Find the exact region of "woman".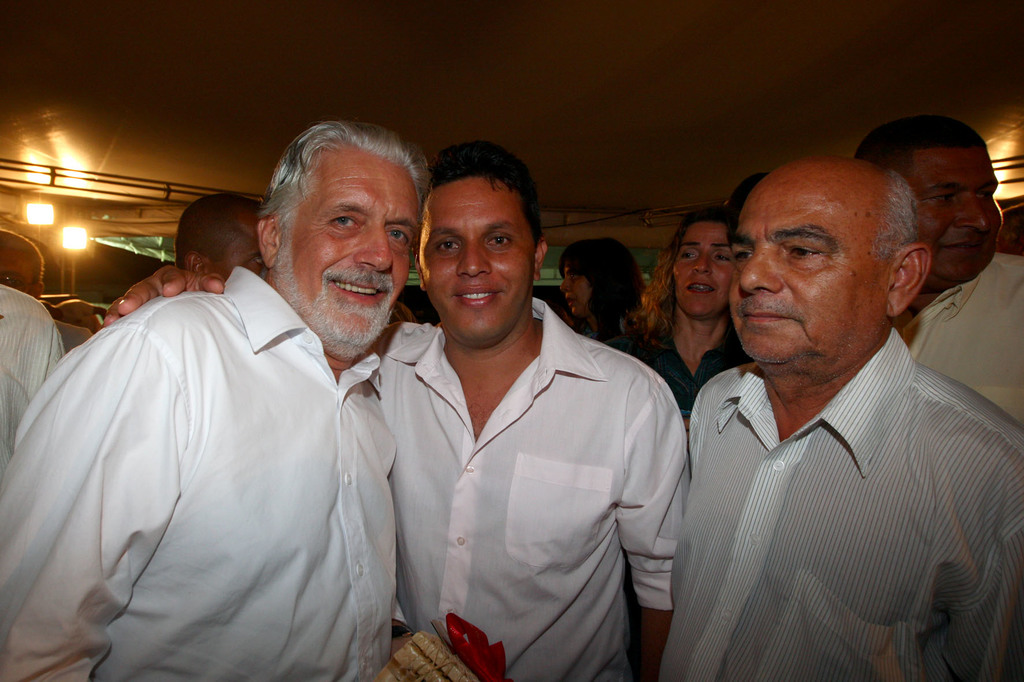
Exact region: [614, 210, 764, 424].
